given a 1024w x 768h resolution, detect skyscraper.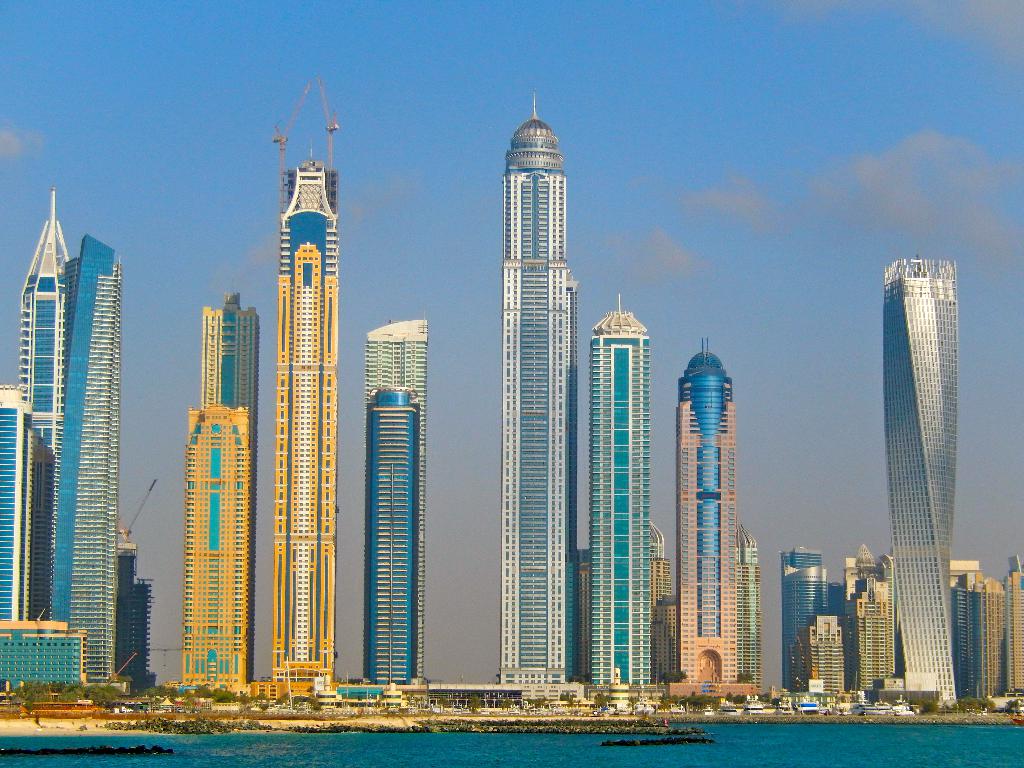
[x1=586, y1=293, x2=663, y2=689].
